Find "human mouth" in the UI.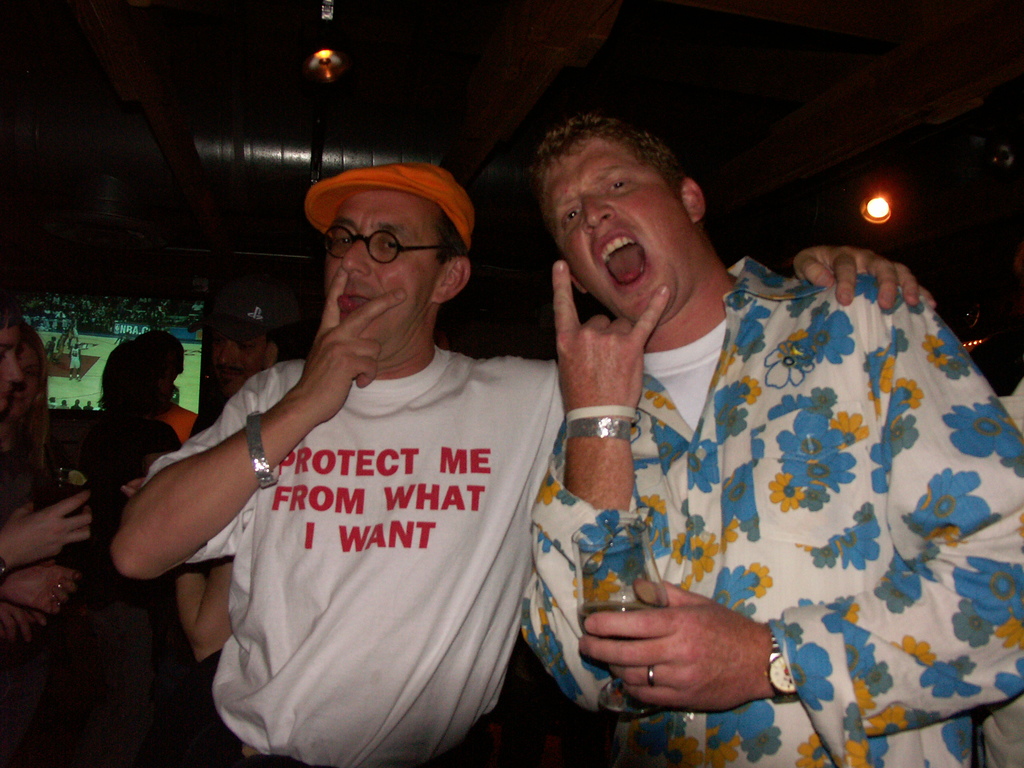
UI element at left=1, top=394, right=8, bottom=412.
